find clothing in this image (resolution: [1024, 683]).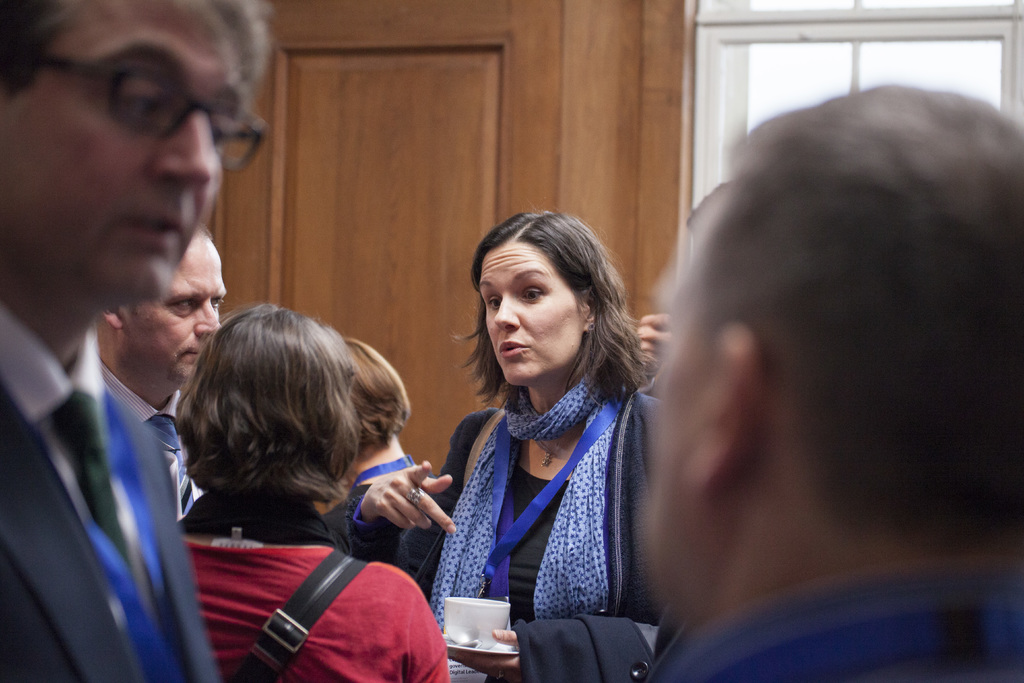
99,350,198,520.
